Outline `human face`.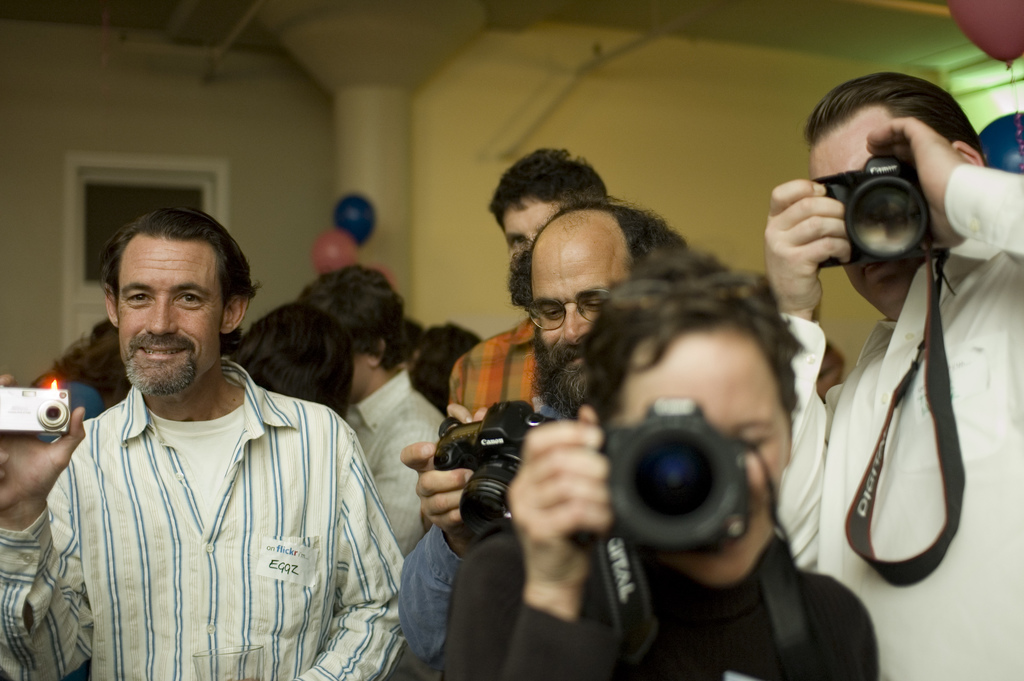
Outline: region(810, 104, 954, 322).
